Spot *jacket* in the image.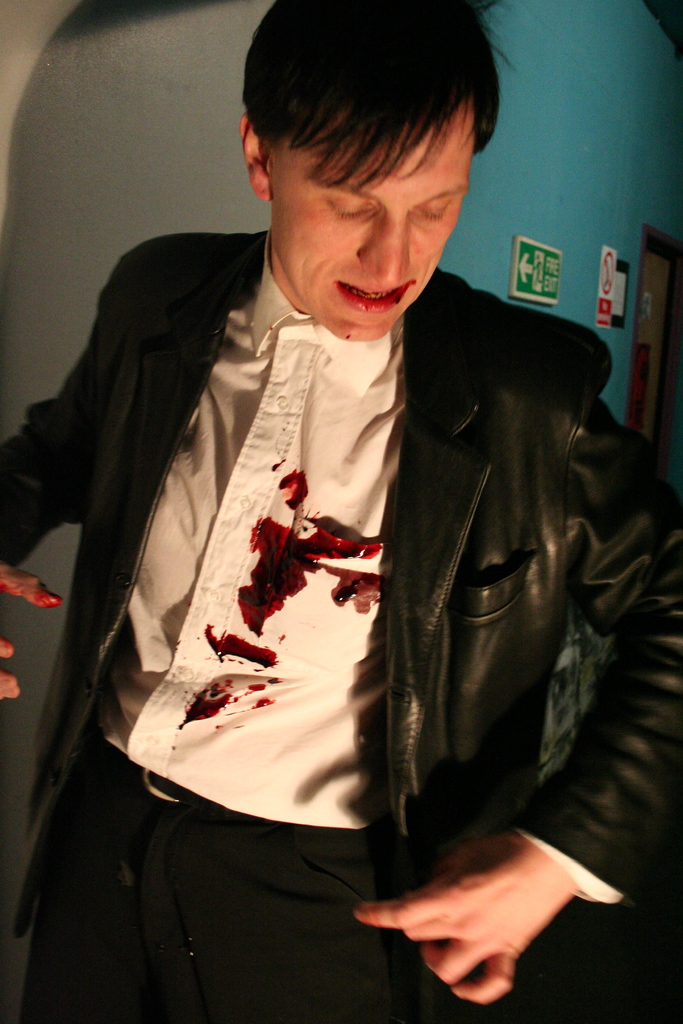
*jacket* found at <box>10,170,675,936</box>.
